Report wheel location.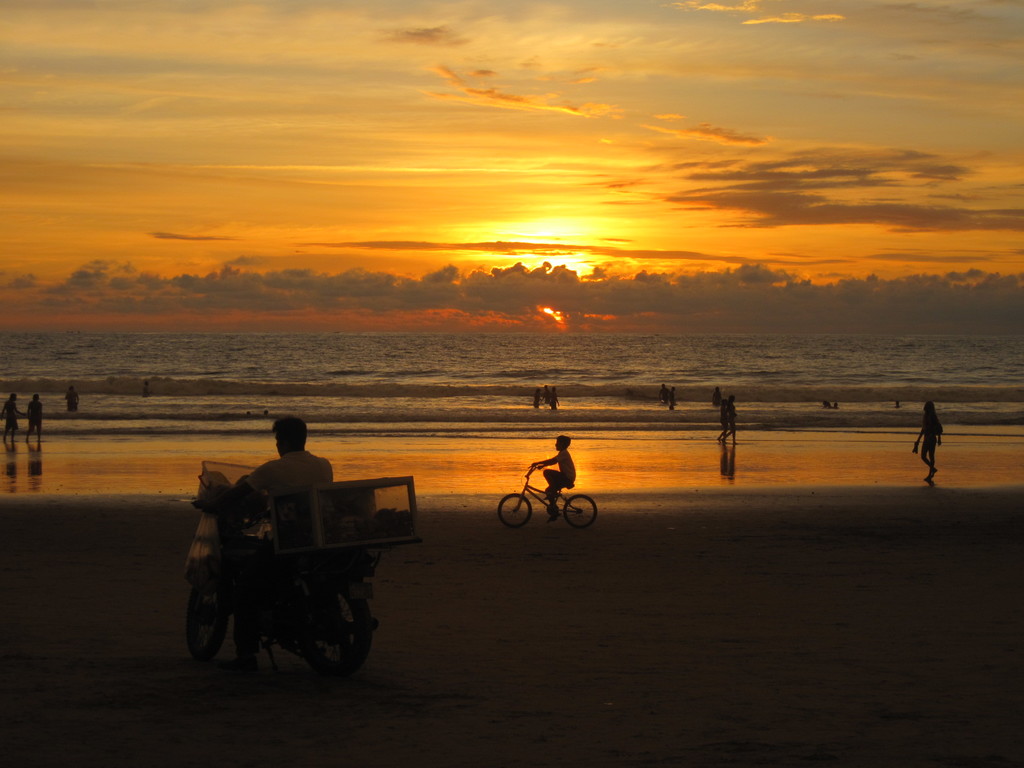
Report: x1=497, y1=495, x2=532, y2=529.
